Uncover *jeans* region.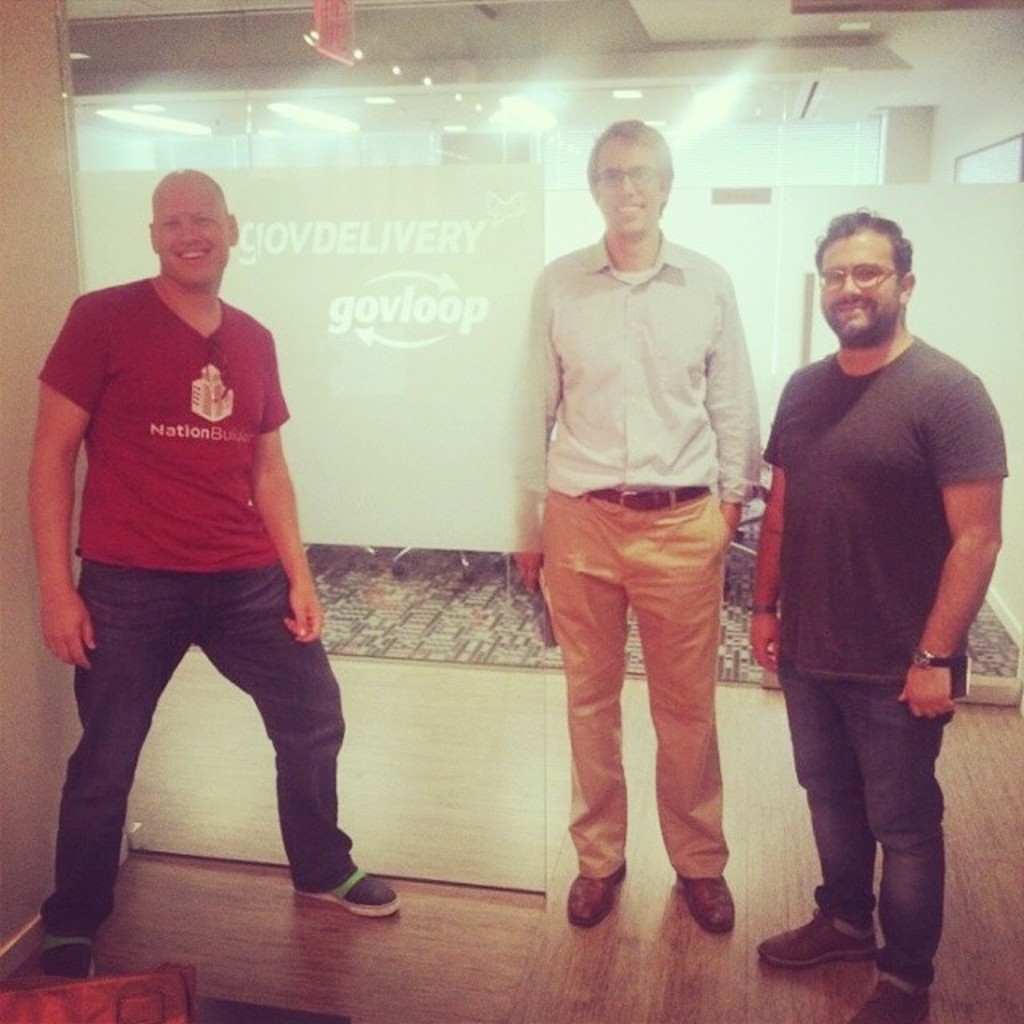
Uncovered: 46,565,350,938.
